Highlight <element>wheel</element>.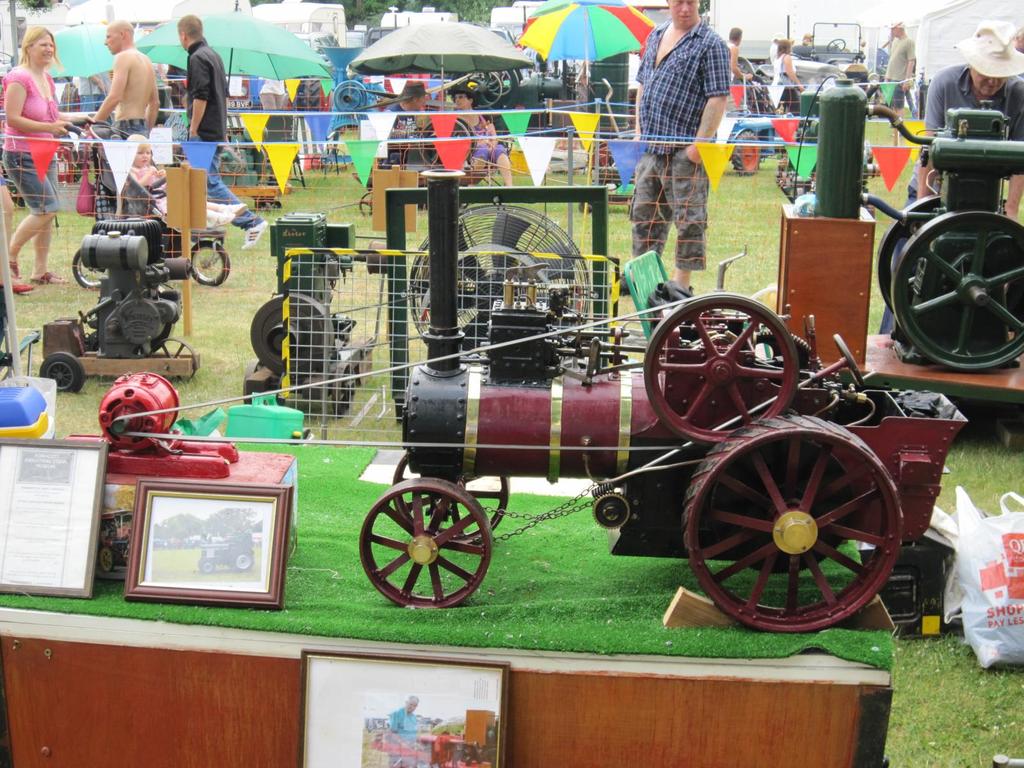
Highlighted region: locate(38, 352, 87, 392).
